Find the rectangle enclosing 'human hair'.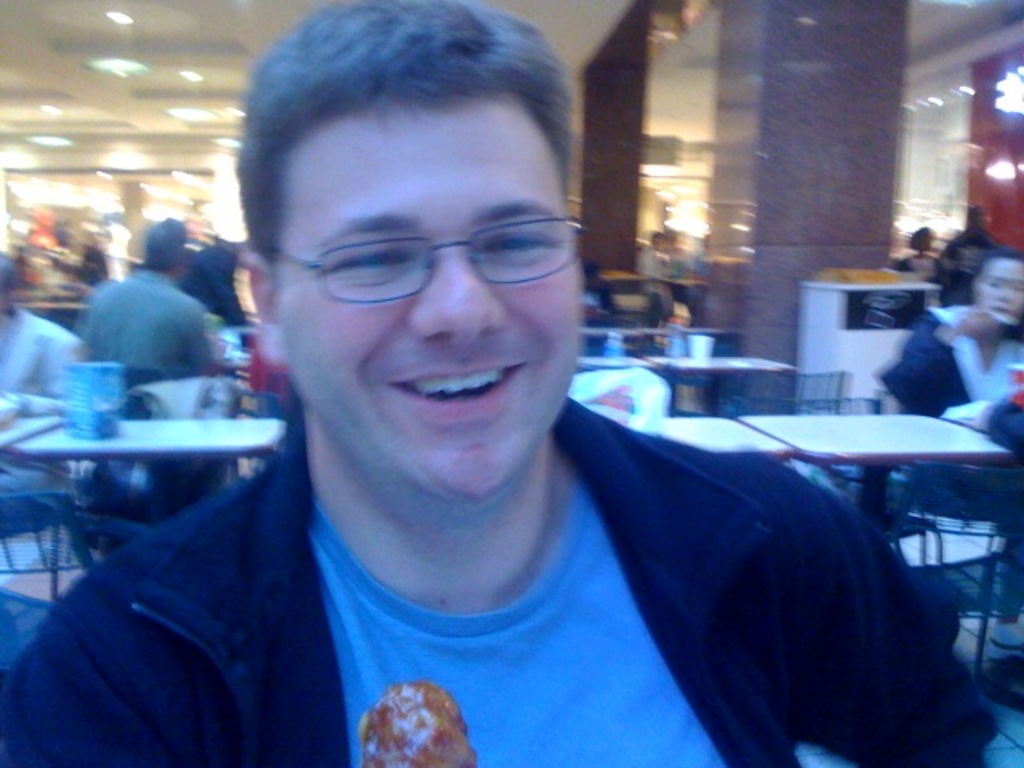
select_region(238, 11, 602, 338).
